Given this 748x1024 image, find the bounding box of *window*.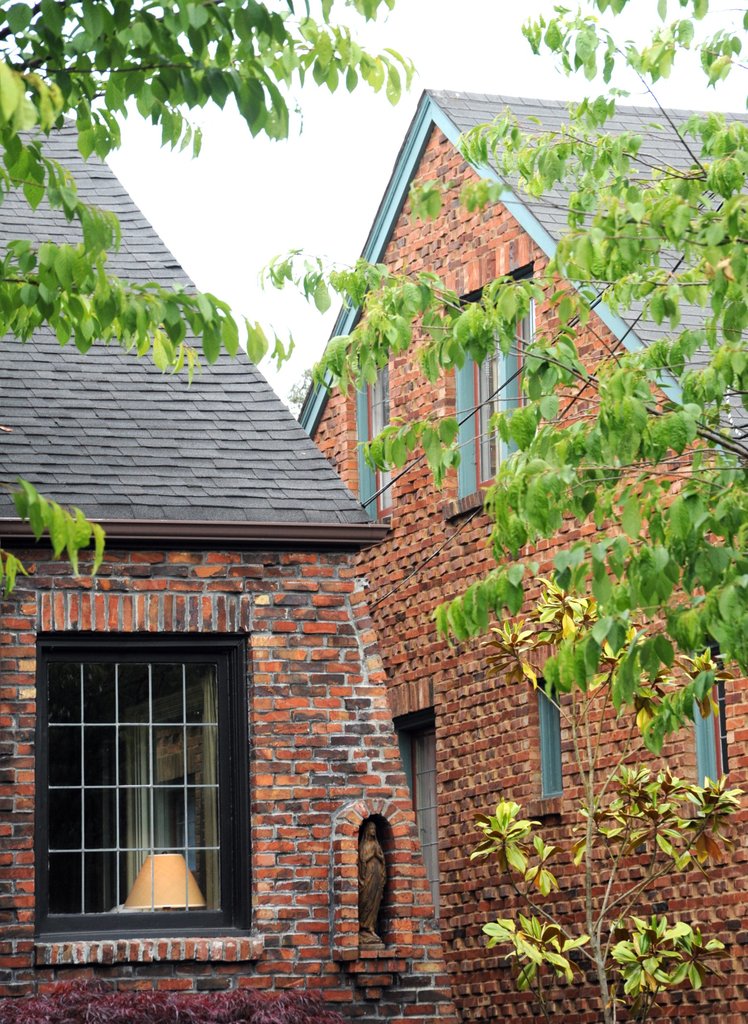
(345,337,393,517).
